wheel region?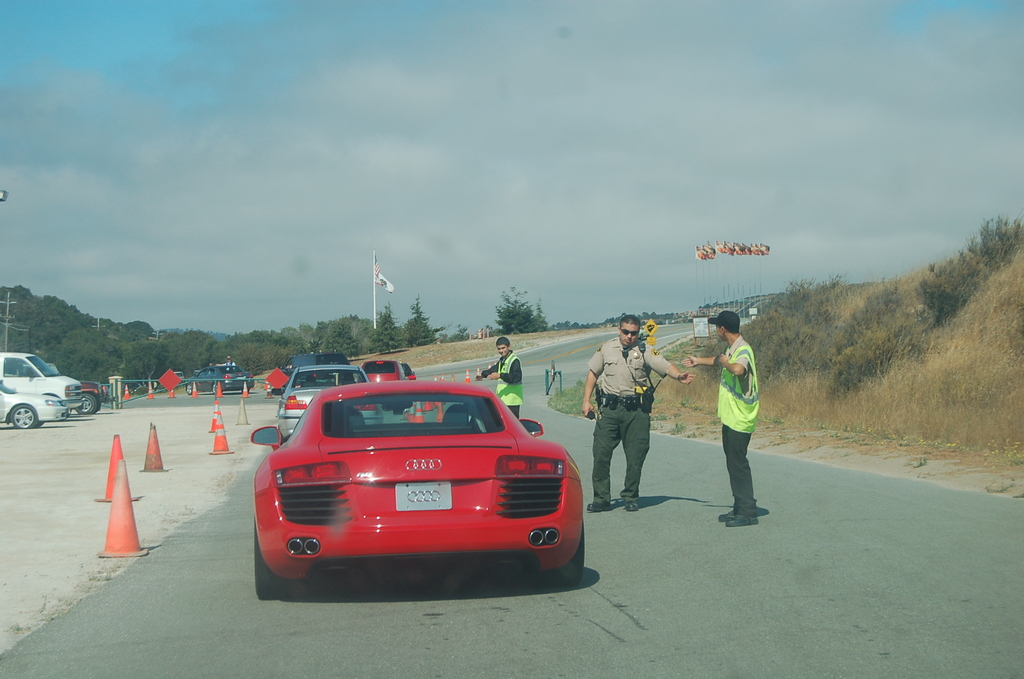
(x1=540, y1=523, x2=585, y2=586)
